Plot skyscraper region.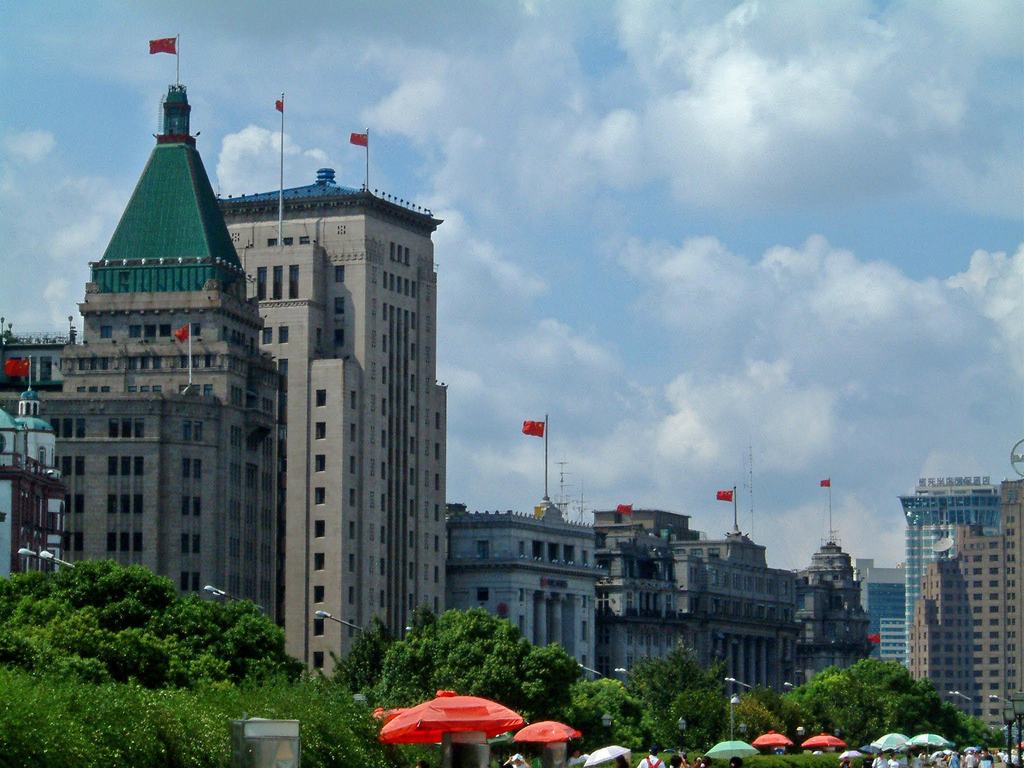
Plotted at [x1=899, y1=451, x2=1013, y2=742].
